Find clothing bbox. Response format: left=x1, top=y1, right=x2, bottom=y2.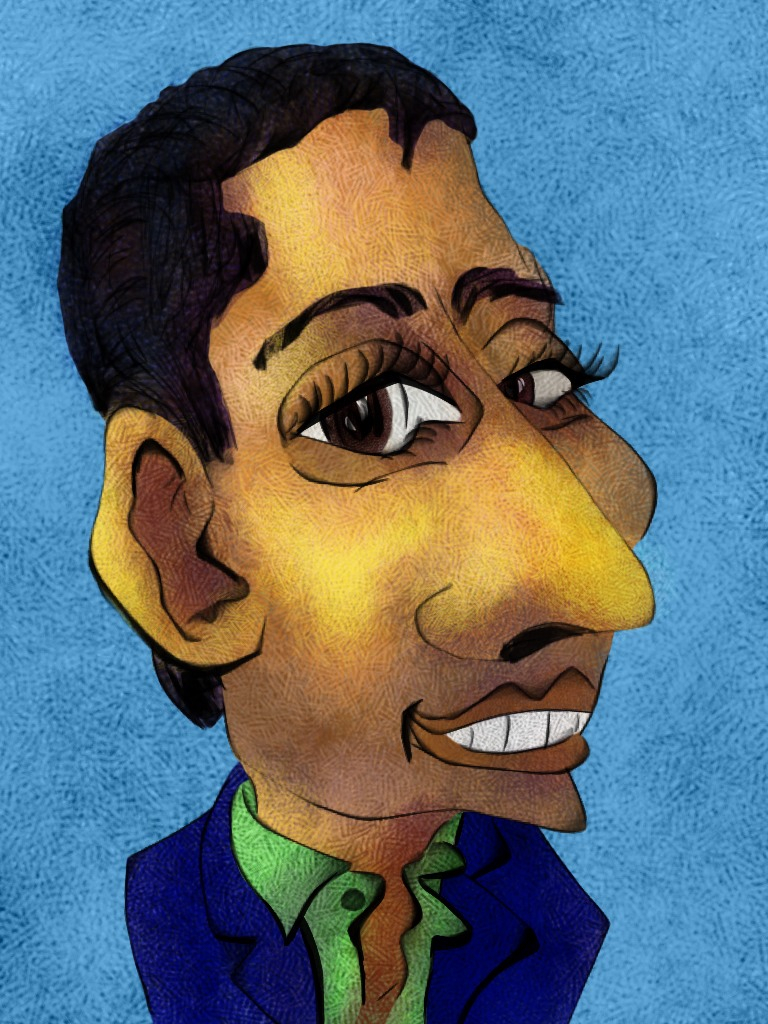
left=123, top=764, right=607, bottom=1023.
